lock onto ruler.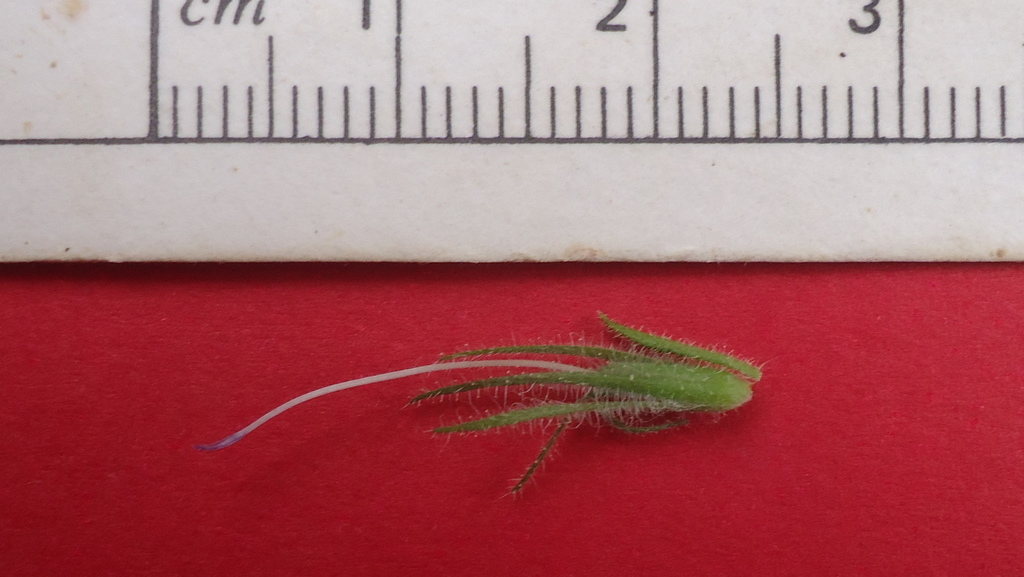
Locked: bbox(0, 0, 1023, 263).
